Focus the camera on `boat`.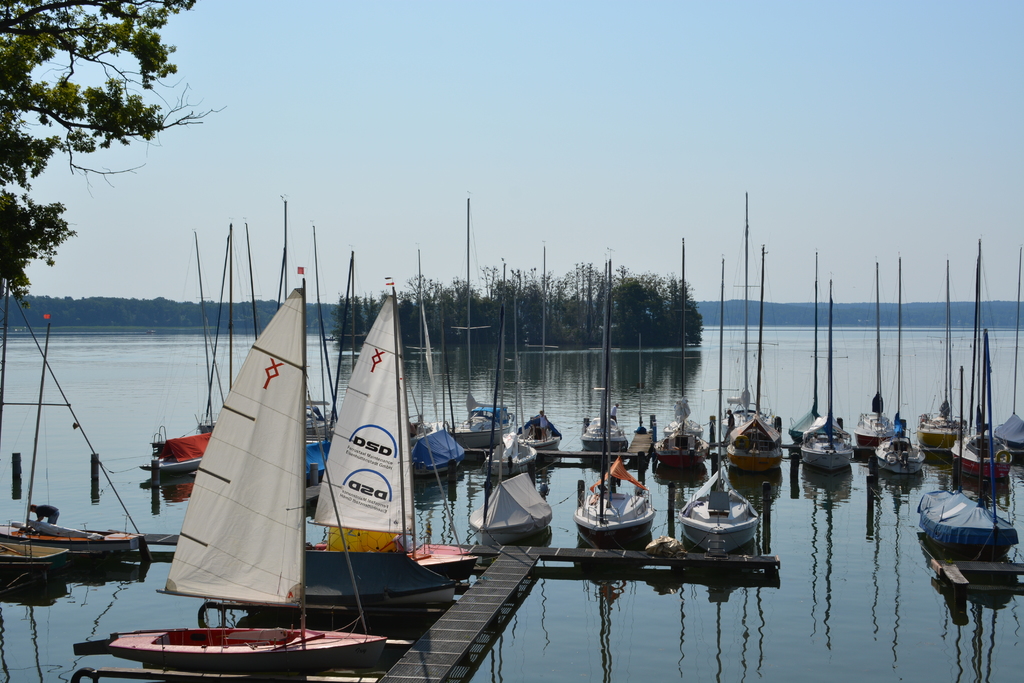
Focus region: box(872, 255, 928, 477).
